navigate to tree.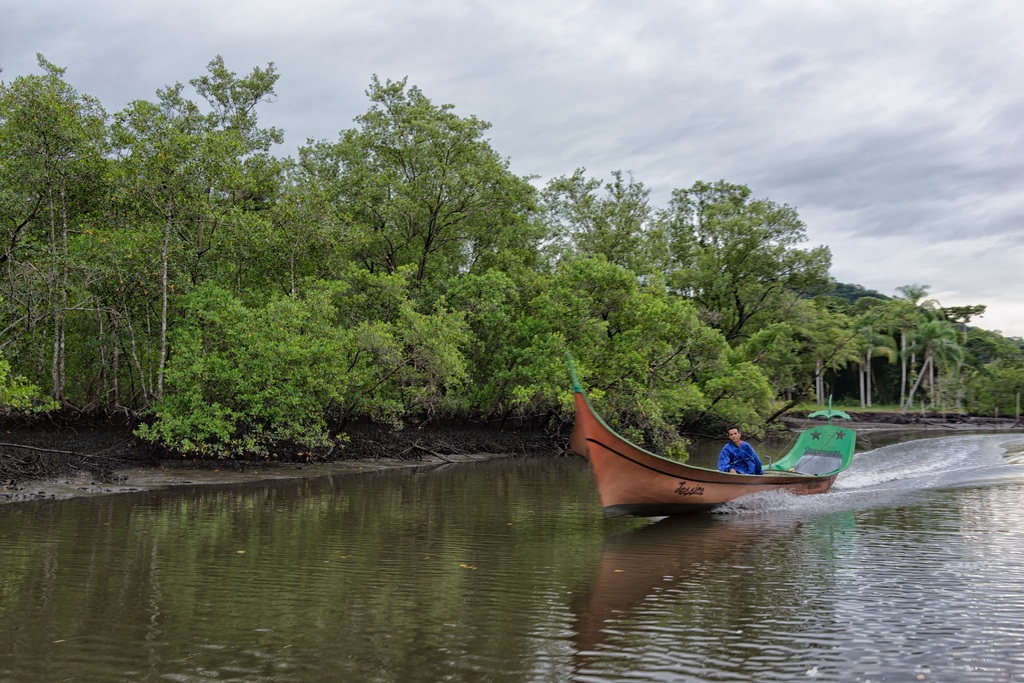
Navigation target: {"left": 370, "top": 65, "right": 547, "bottom": 425}.
